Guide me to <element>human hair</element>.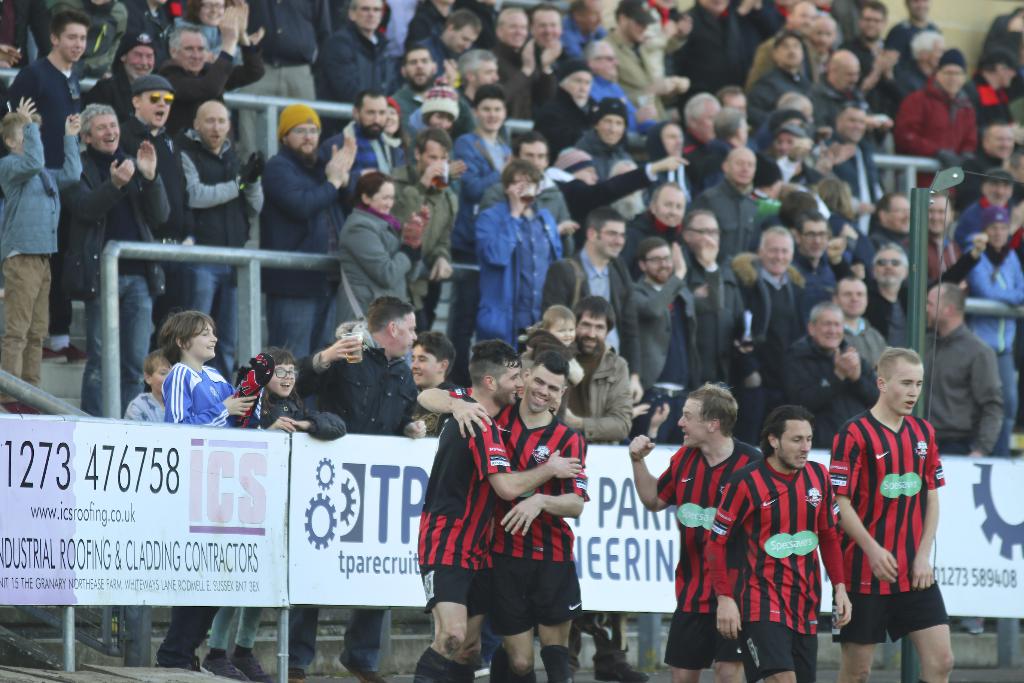
Guidance: crop(646, 181, 684, 216).
